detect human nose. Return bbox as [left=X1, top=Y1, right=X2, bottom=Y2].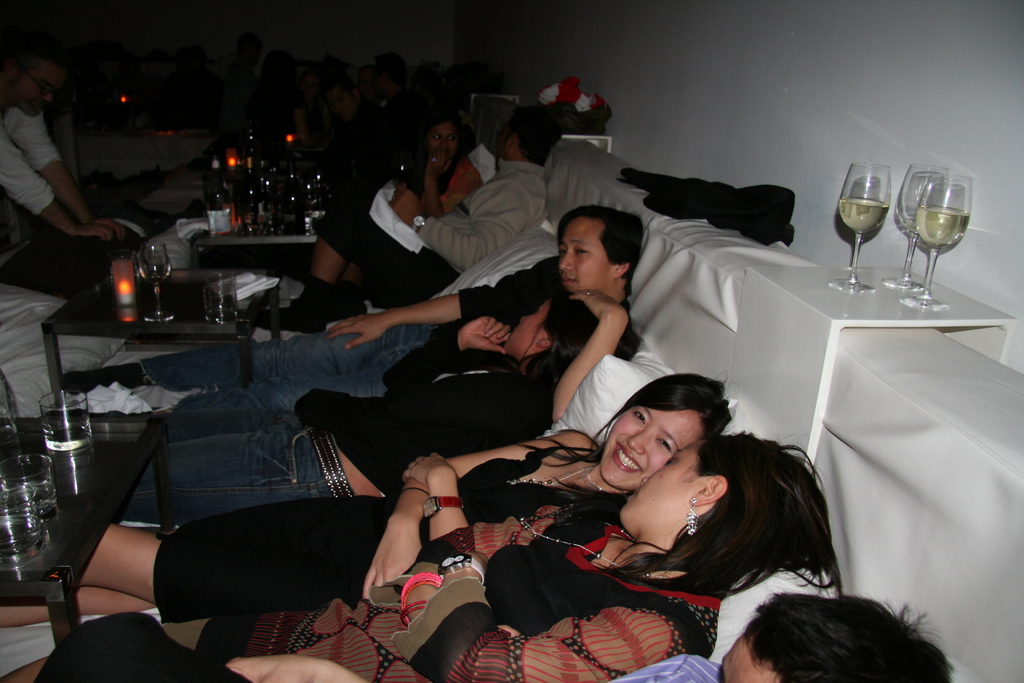
[left=640, top=475, right=649, bottom=487].
